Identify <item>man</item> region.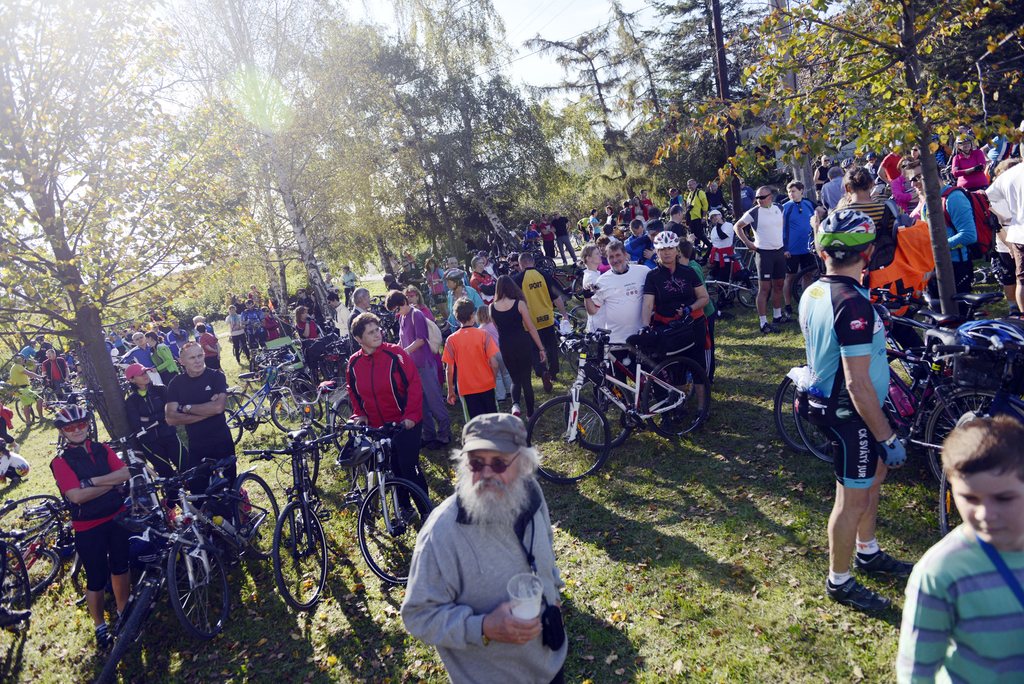
Region: <bbox>735, 188, 785, 334</bbox>.
